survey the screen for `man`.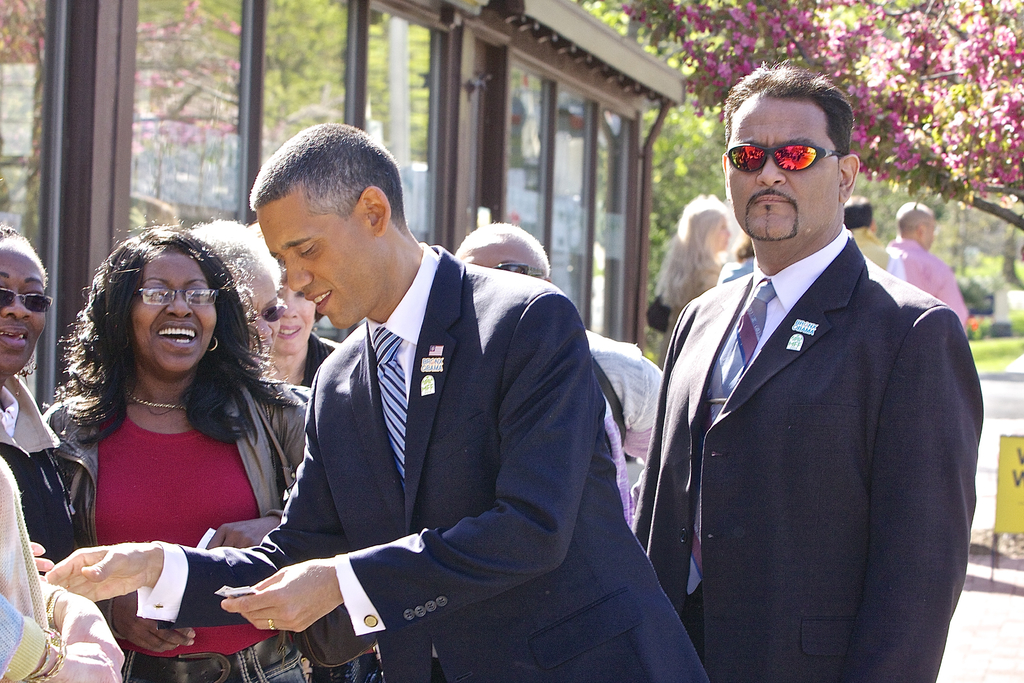
Survey found: (left=893, top=205, right=974, bottom=336).
